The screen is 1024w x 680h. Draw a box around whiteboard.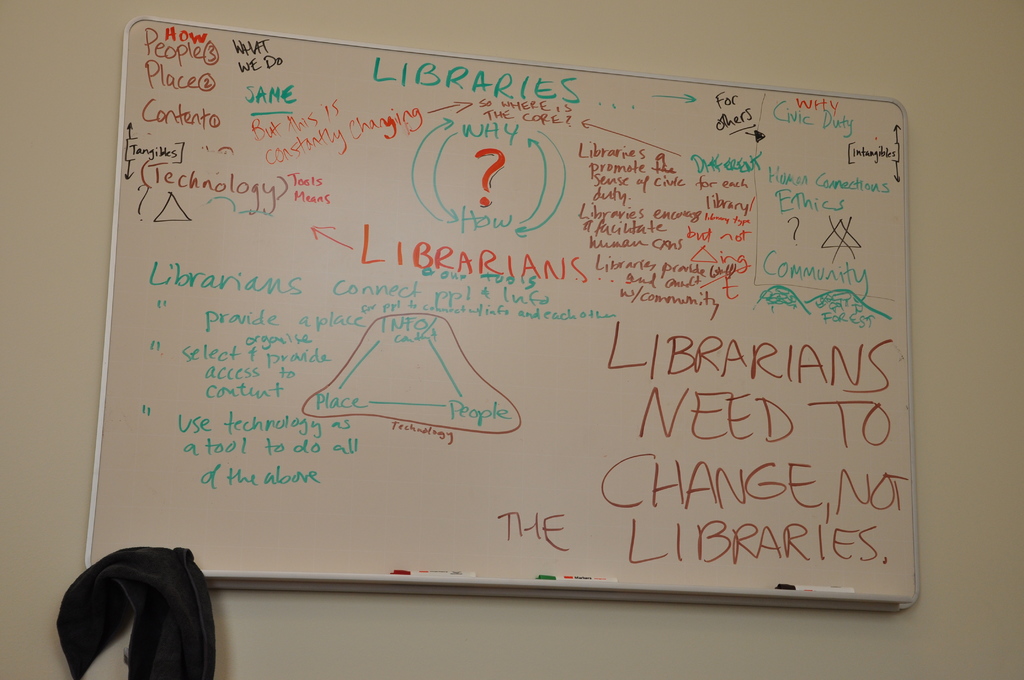
bbox(85, 17, 912, 614).
